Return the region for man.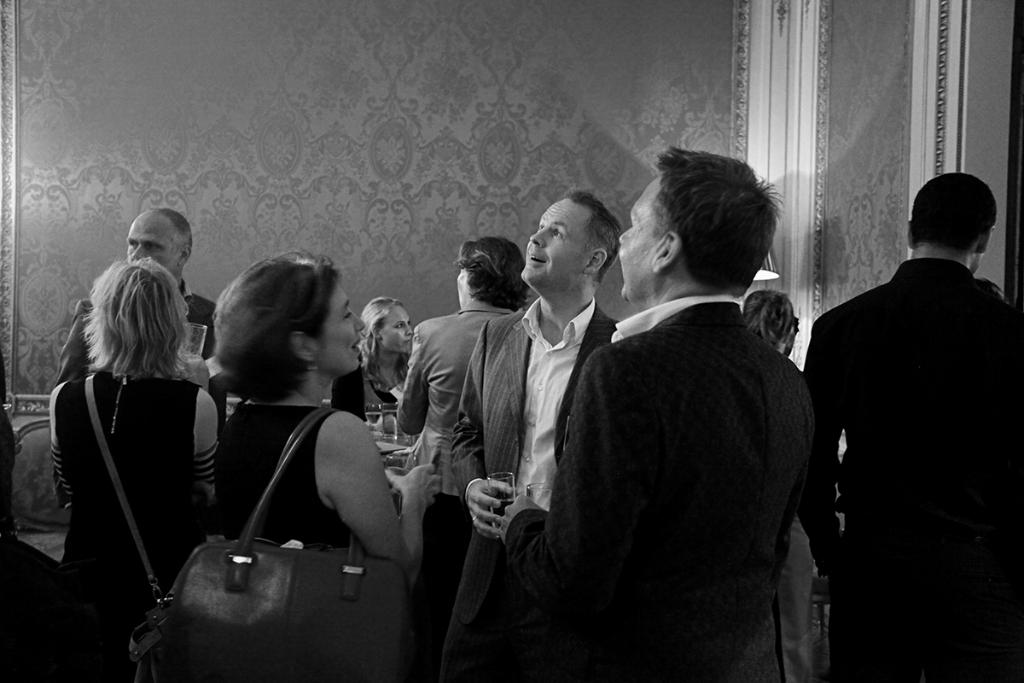
488:152:824:678.
